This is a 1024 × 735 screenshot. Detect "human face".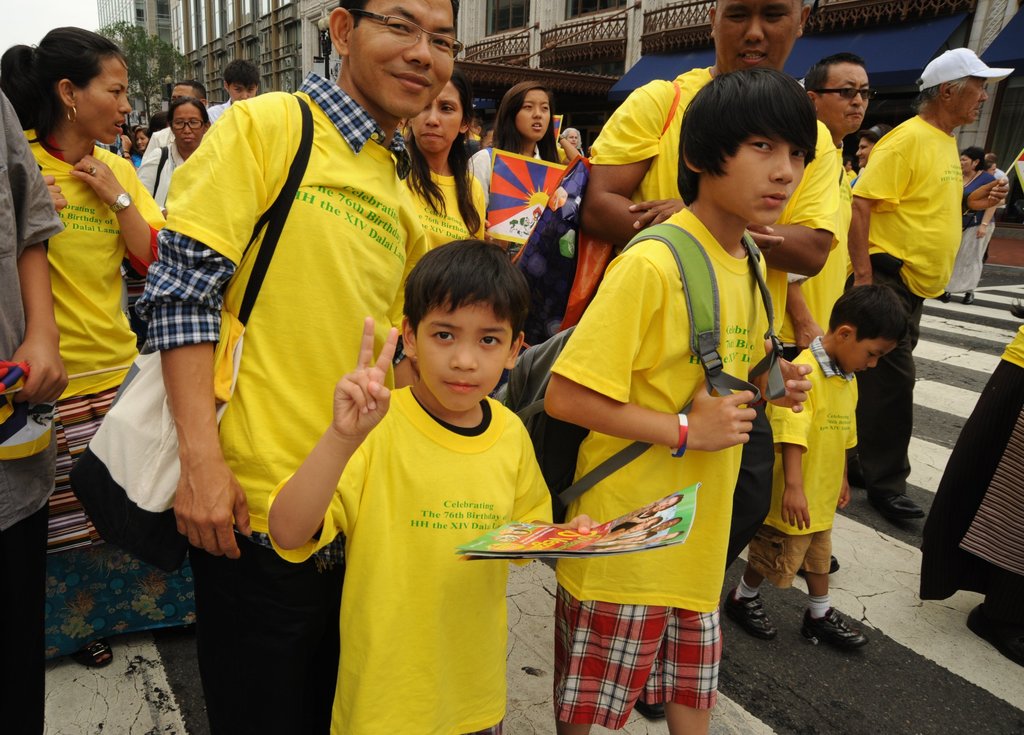
region(853, 137, 874, 168).
